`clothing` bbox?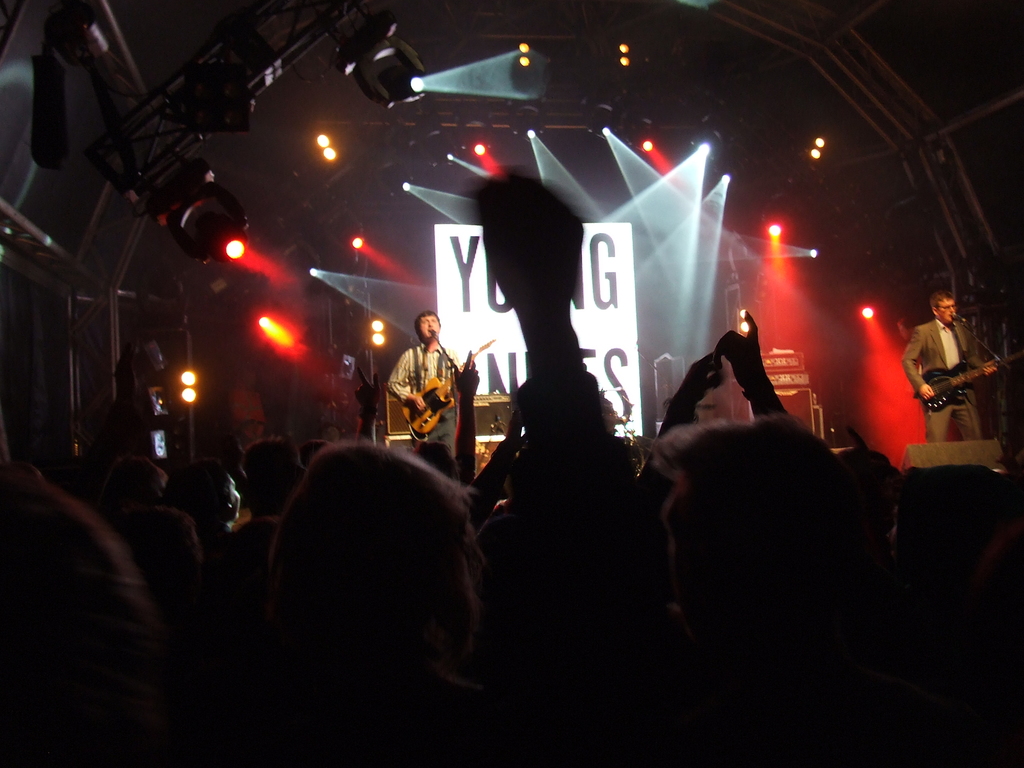
pyautogui.locateOnScreen(896, 319, 998, 447)
